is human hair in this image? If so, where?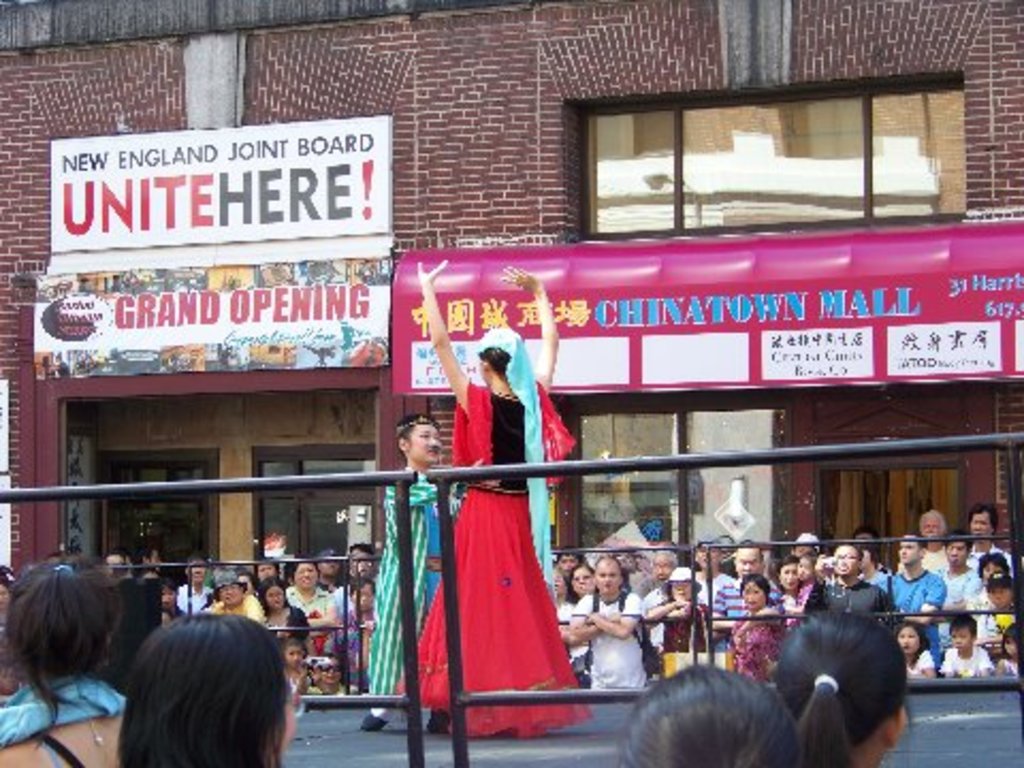
Yes, at box(617, 661, 806, 766).
